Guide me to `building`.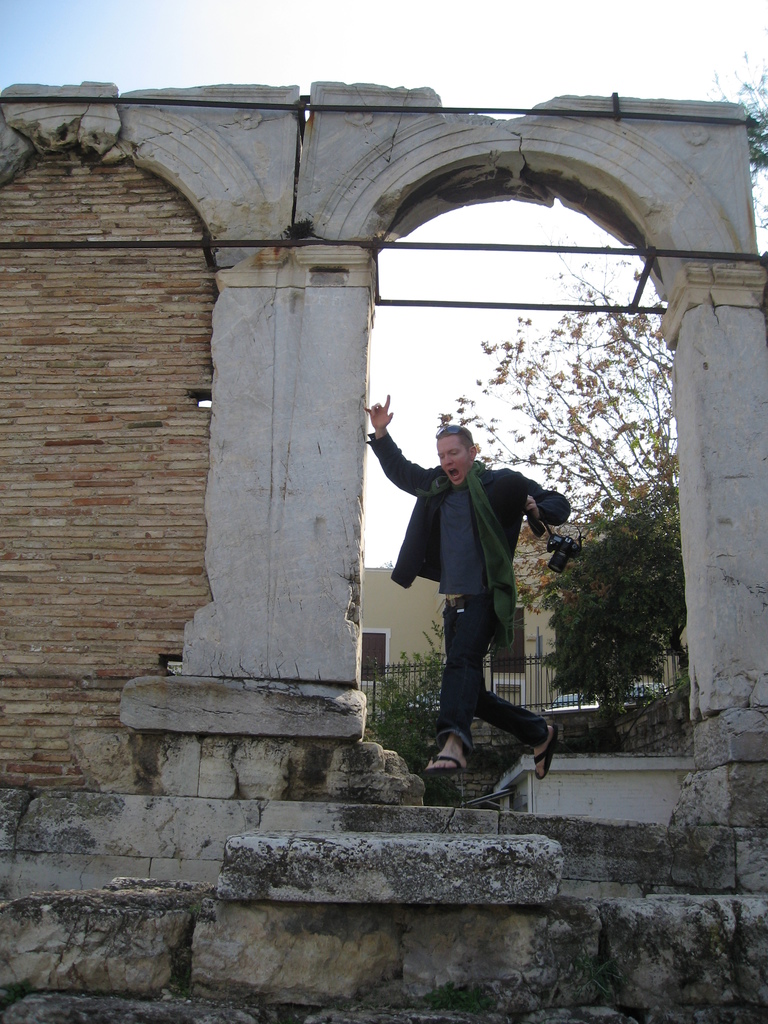
Guidance: select_region(363, 522, 685, 723).
